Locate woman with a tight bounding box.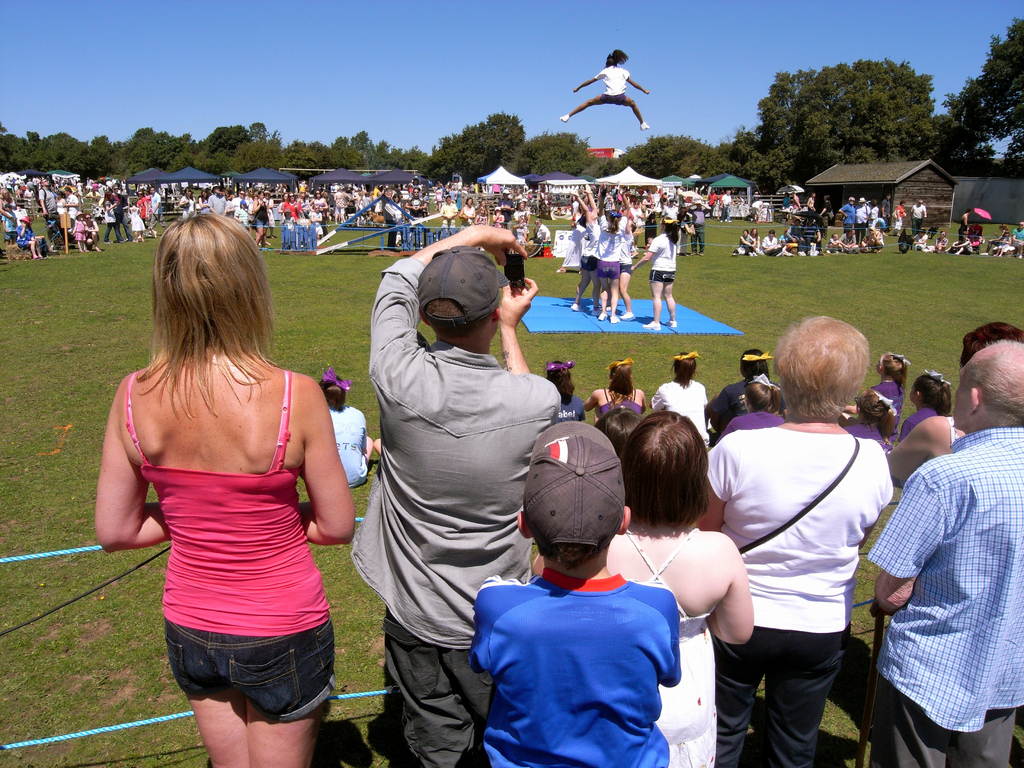
932 230 948 253.
